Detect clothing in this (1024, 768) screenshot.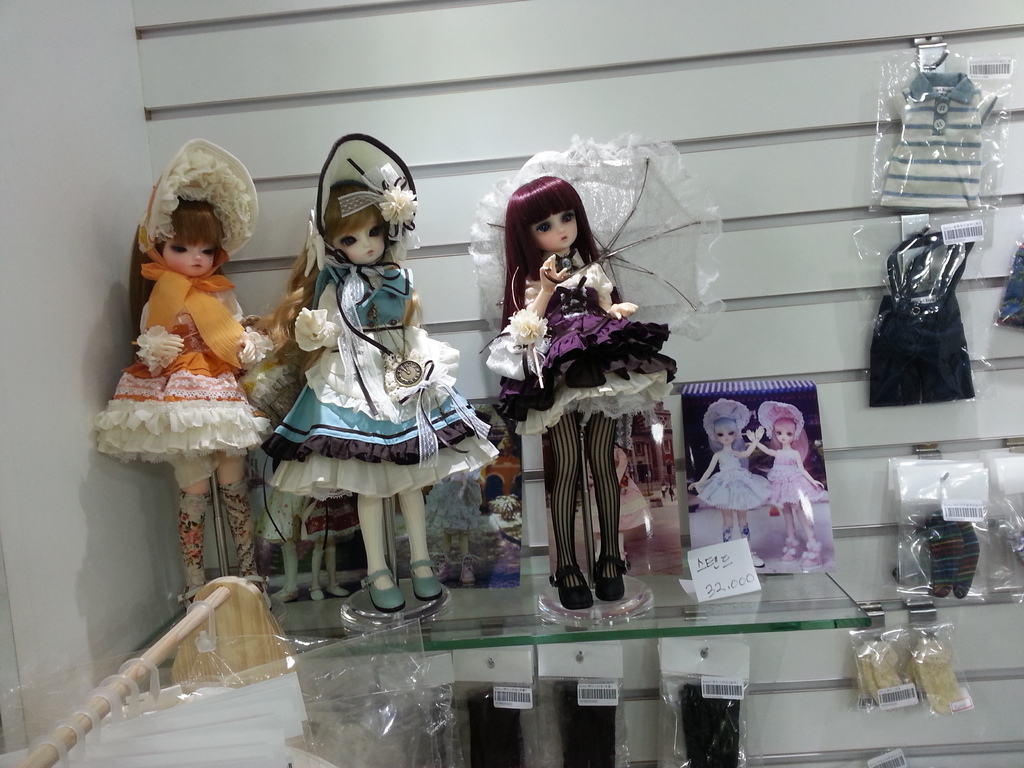
Detection: 925/500/993/598.
